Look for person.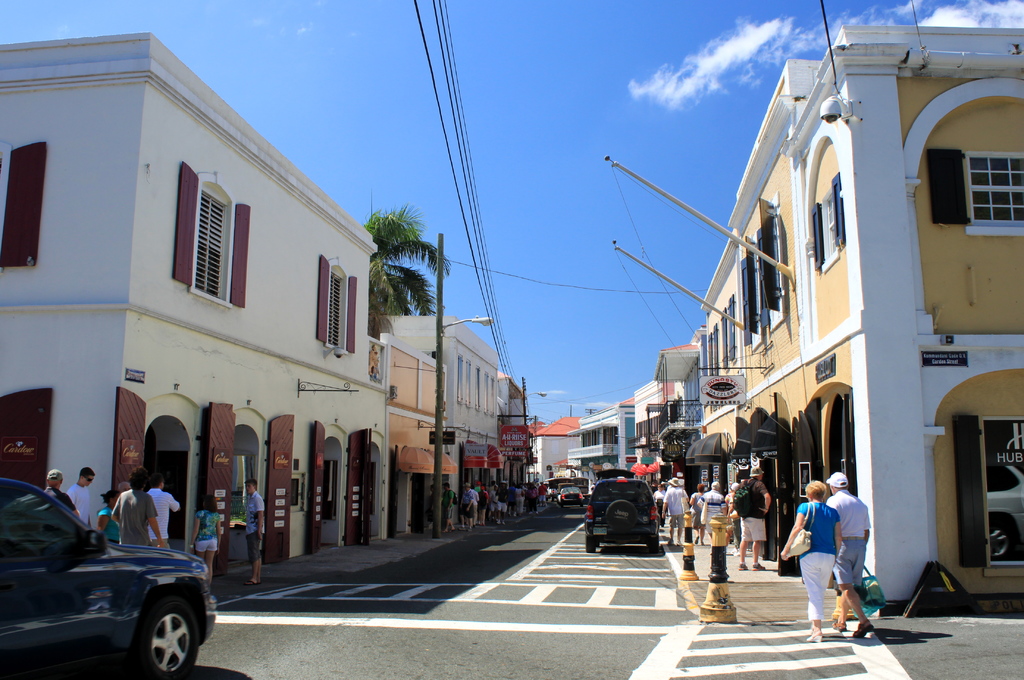
Found: 47 468 81 534.
